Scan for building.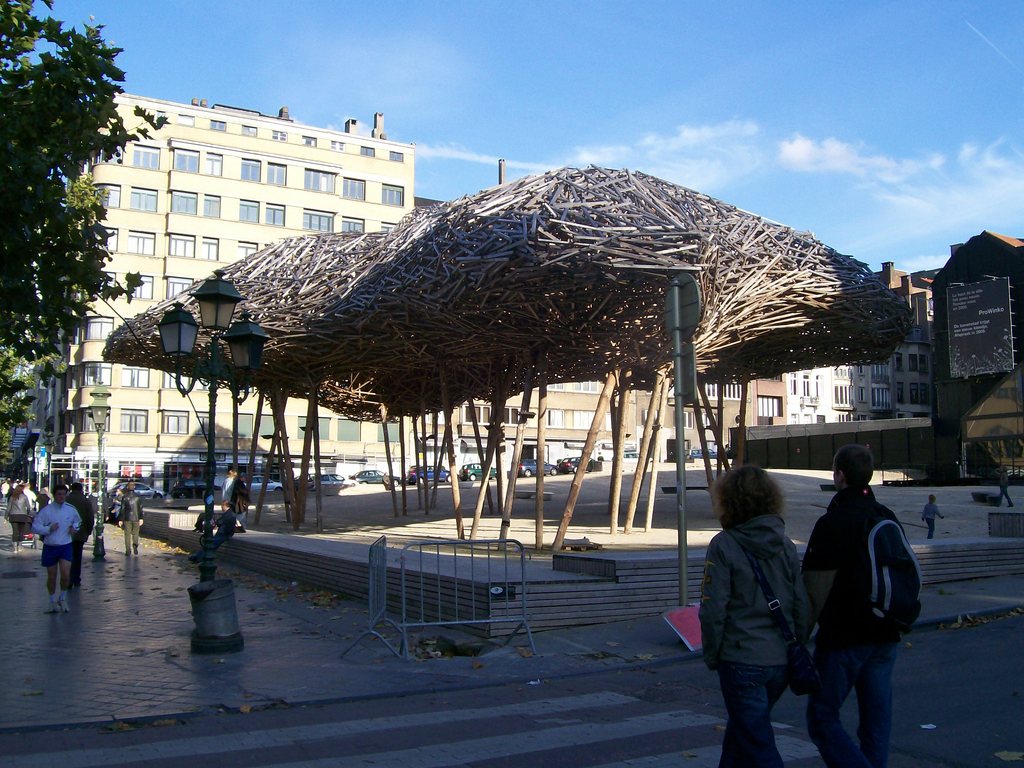
Scan result: crop(794, 259, 936, 433).
